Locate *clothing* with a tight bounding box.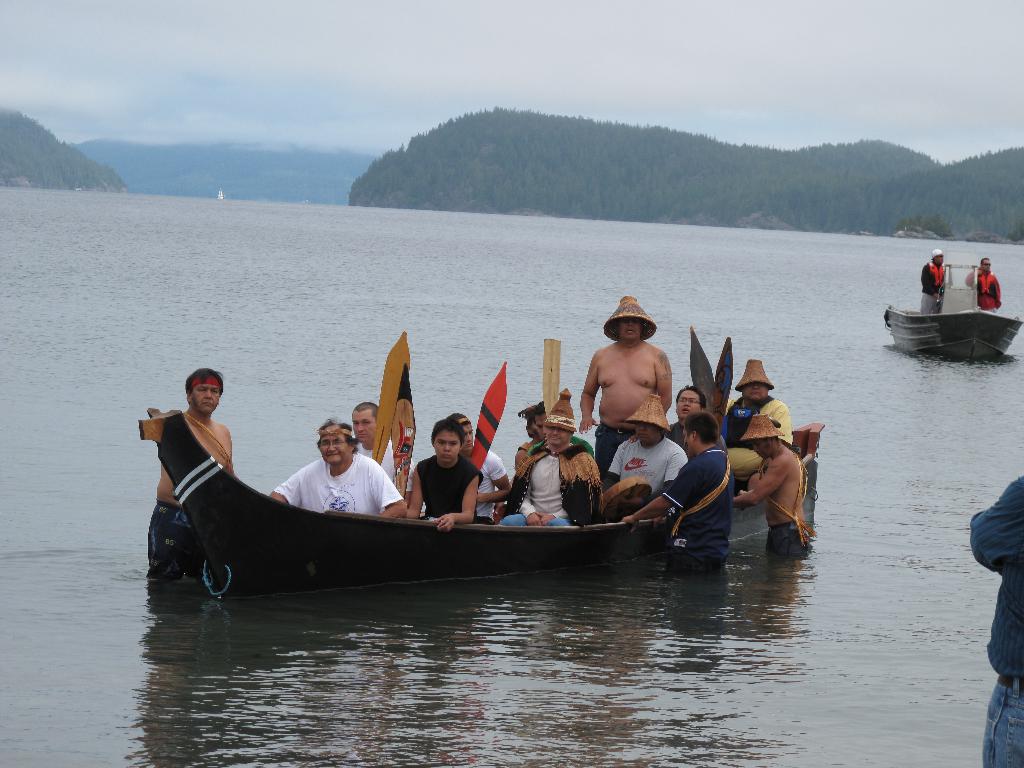
locate(659, 447, 730, 578).
